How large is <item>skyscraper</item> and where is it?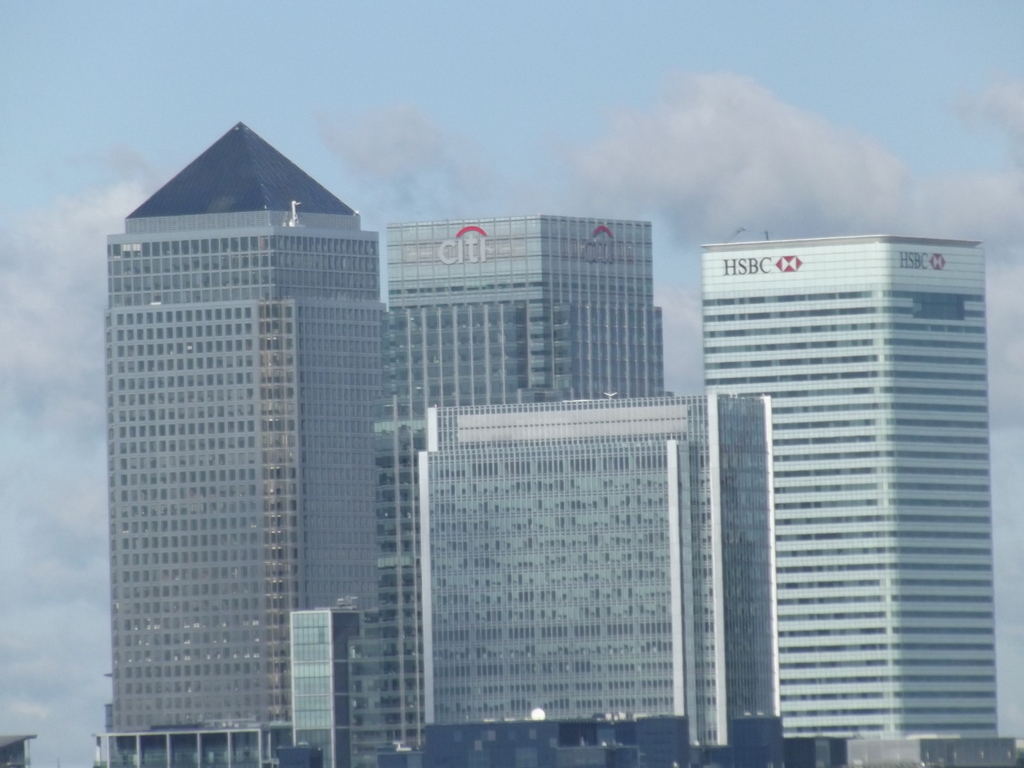
Bounding box: BBox(362, 207, 673, 767).
